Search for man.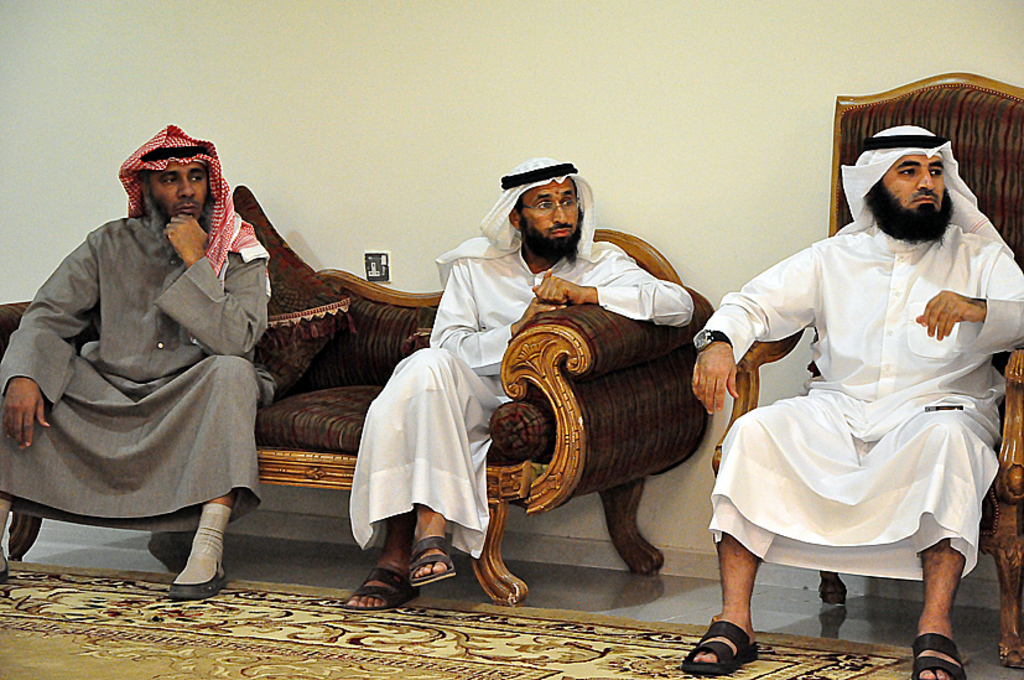
Found at (0,120,267,598).
